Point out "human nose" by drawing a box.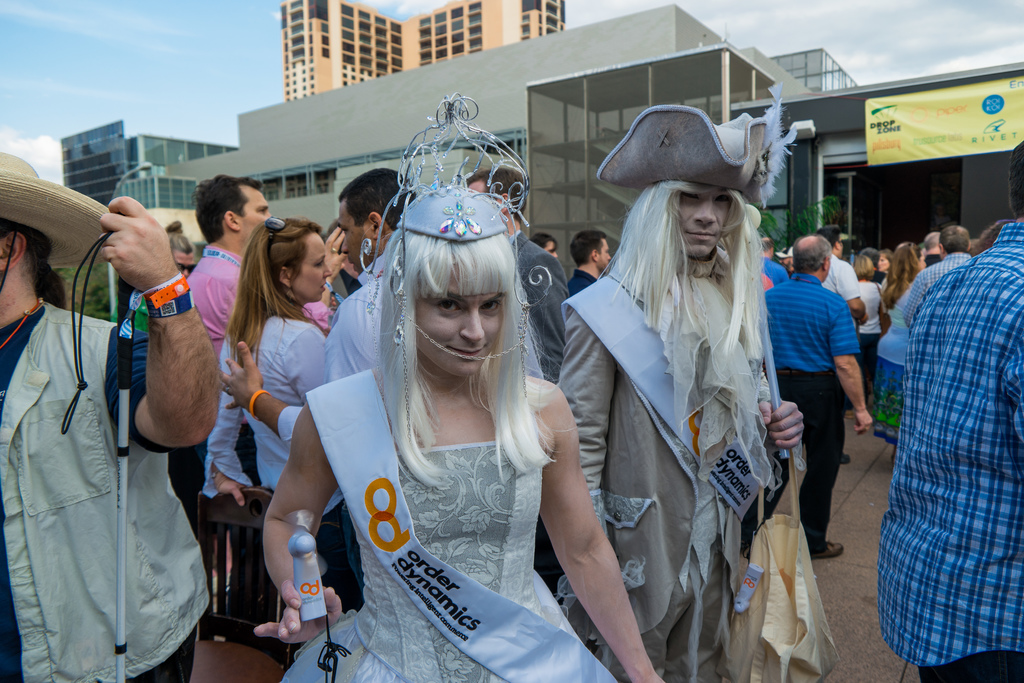
607,251,614,262.
